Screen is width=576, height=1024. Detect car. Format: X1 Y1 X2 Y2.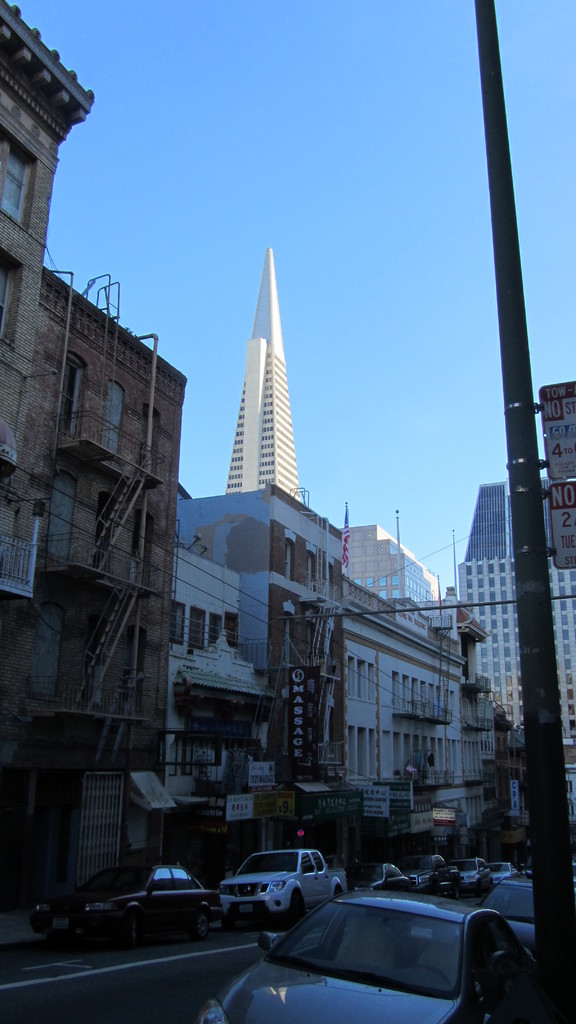
191 886 536 1023.
